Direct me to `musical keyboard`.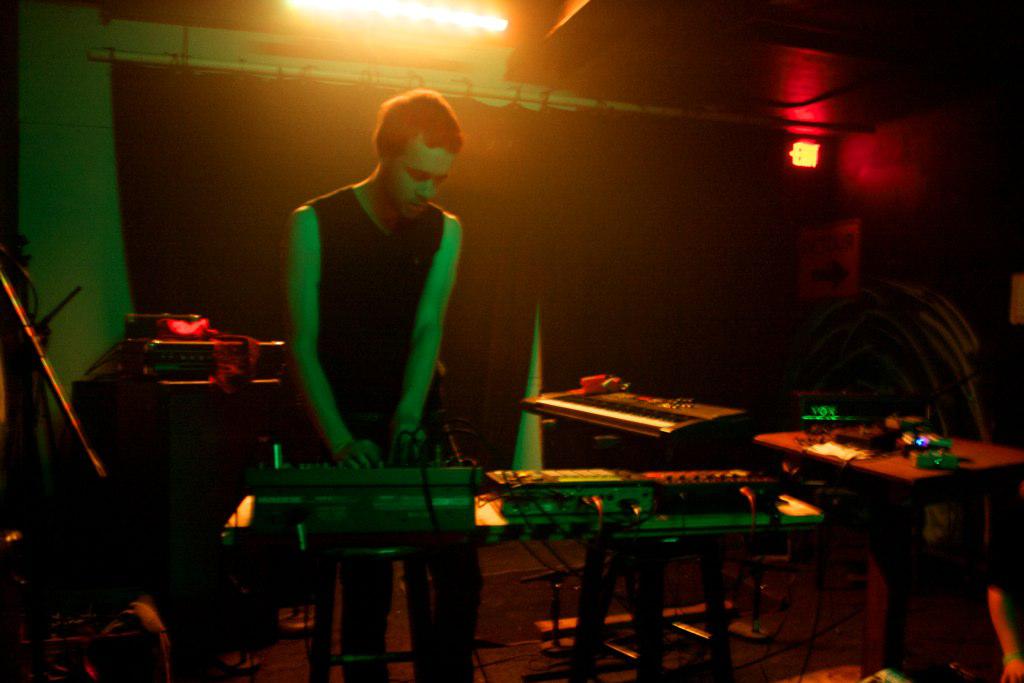
Direction: <region>488, 367, 774, 465</region>.
